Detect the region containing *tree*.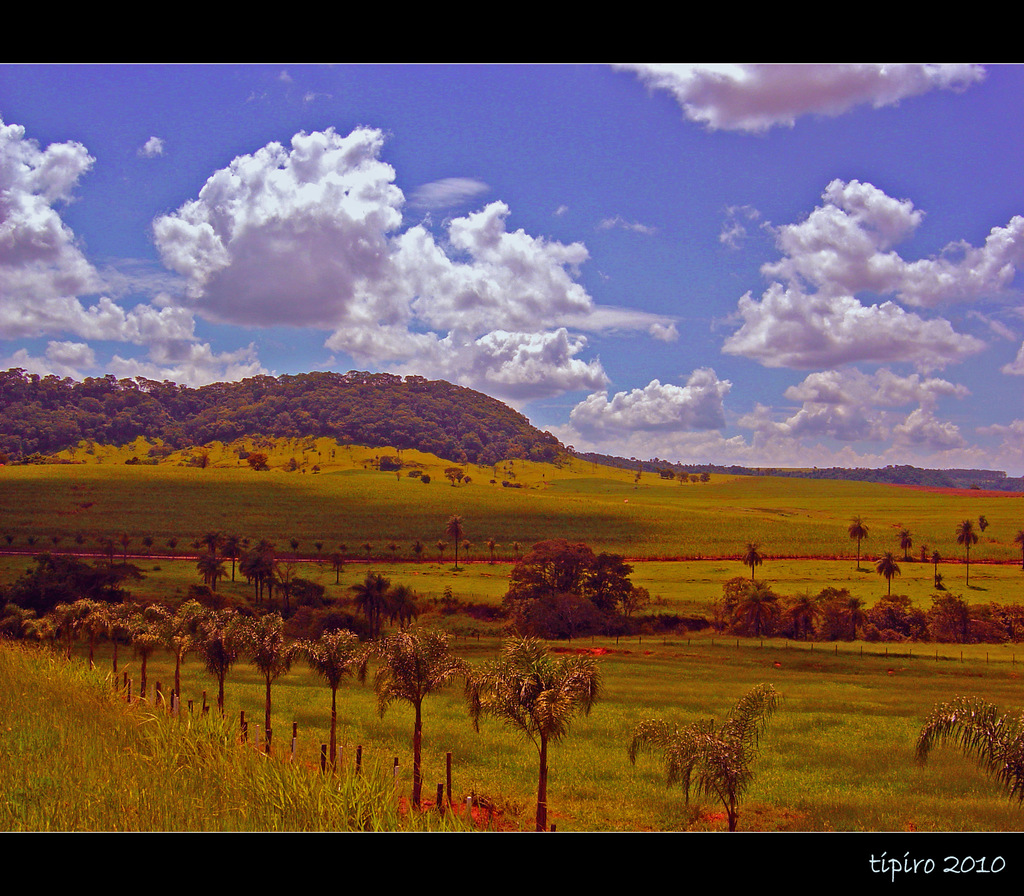
{"left": 982, "top": 513, "right": 997, "bottom": 549}.
